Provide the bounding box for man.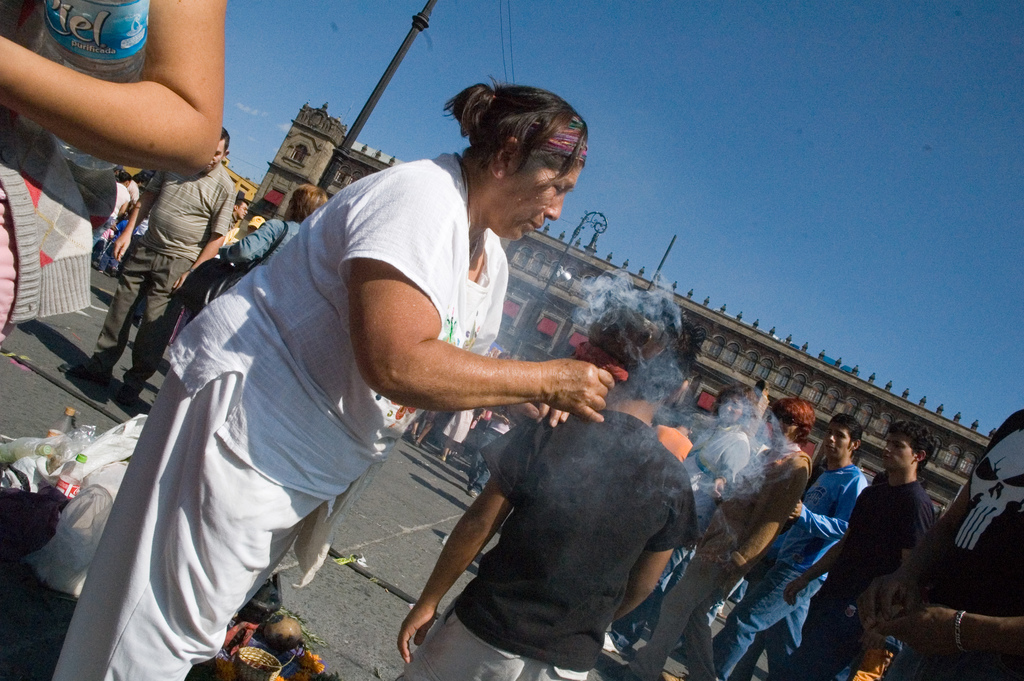
601/387/754/652.
